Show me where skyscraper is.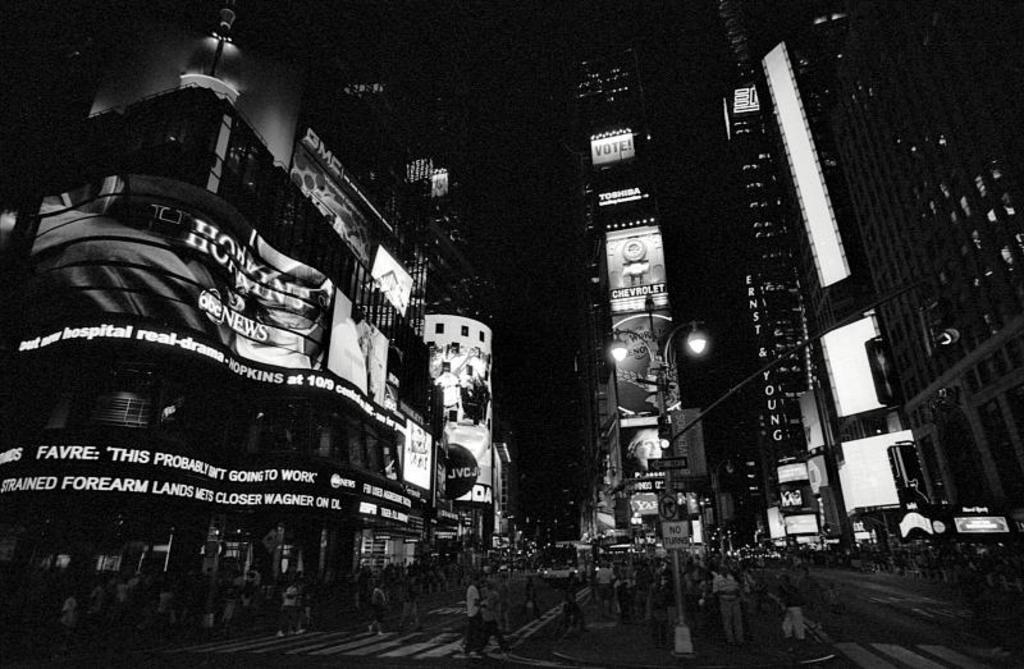
skyscraper is at locate(0, 0, 498, 628).
